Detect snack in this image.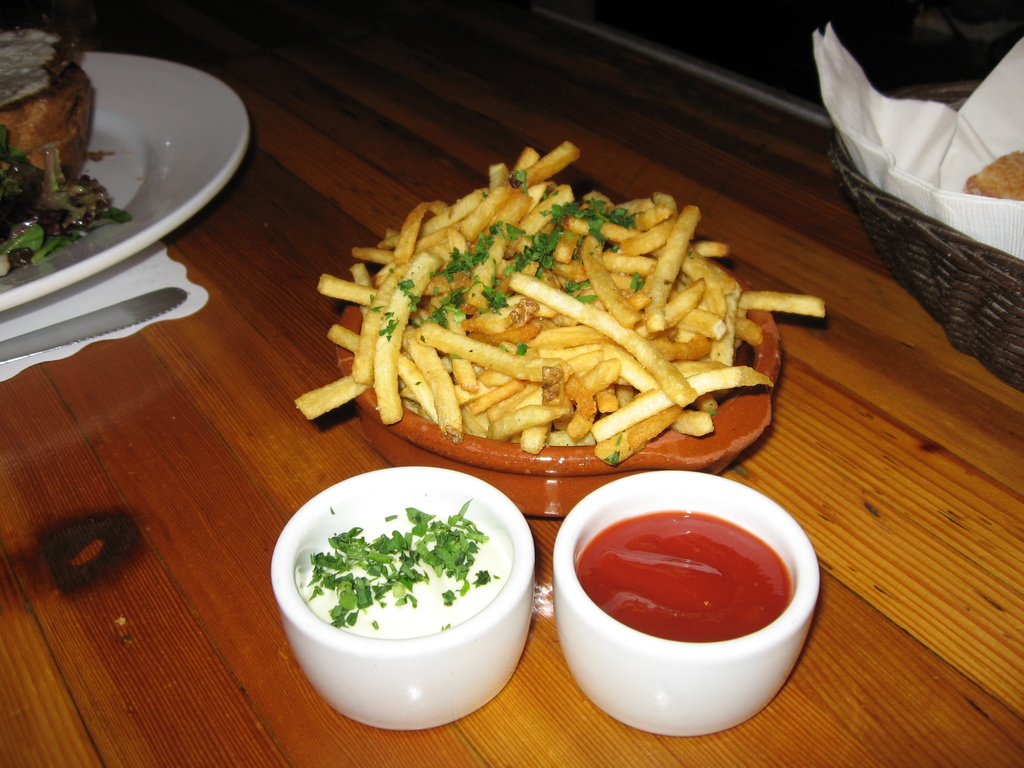
Detection: left=0, top=15, right=110, bottom=239.
